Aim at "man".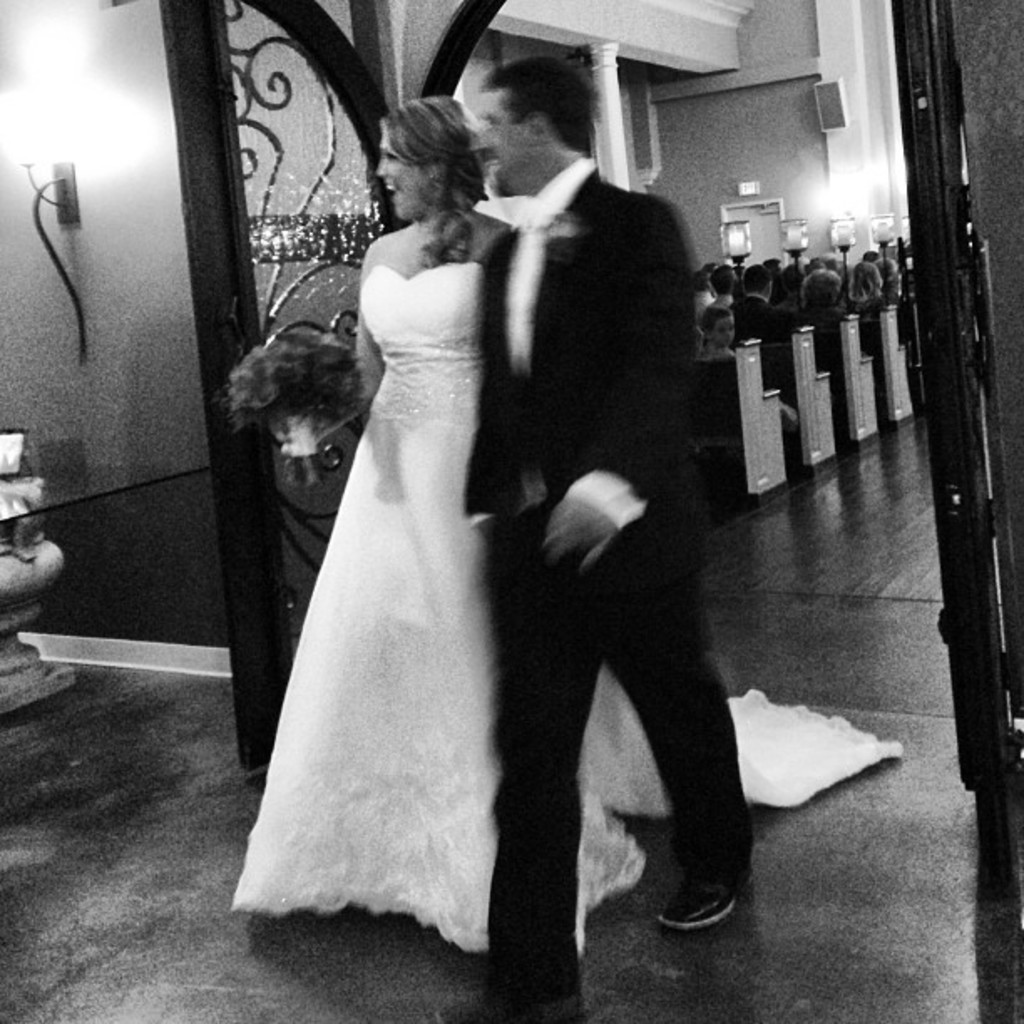
Aimed at left=709, top=264, right=736, bottom=306.
